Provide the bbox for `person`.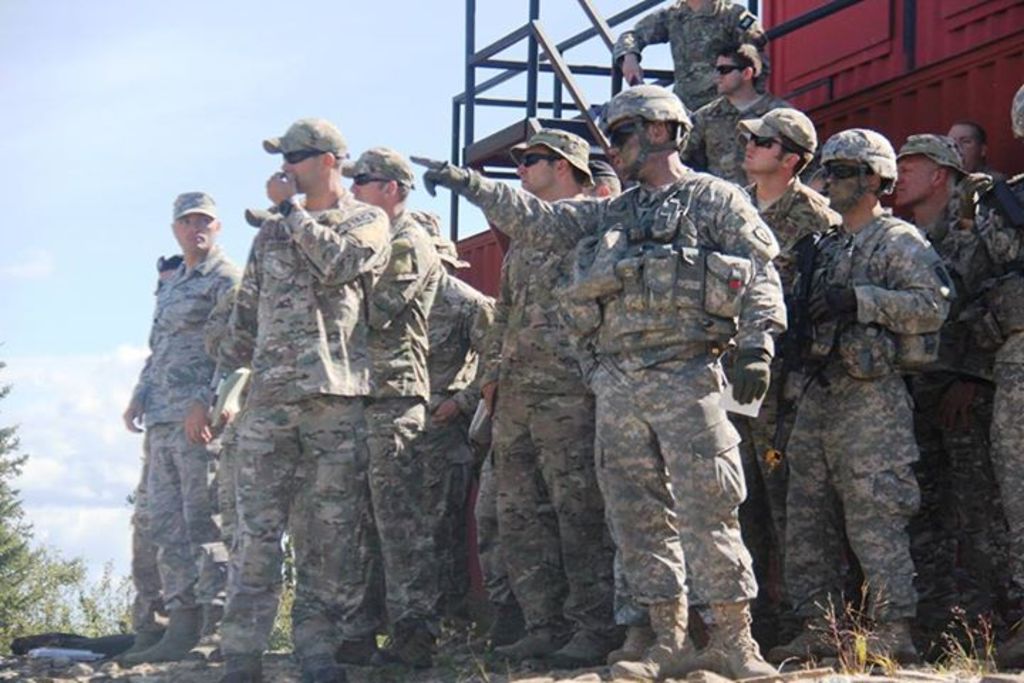
x1=730, y1=97, x2=841, y2=655.
